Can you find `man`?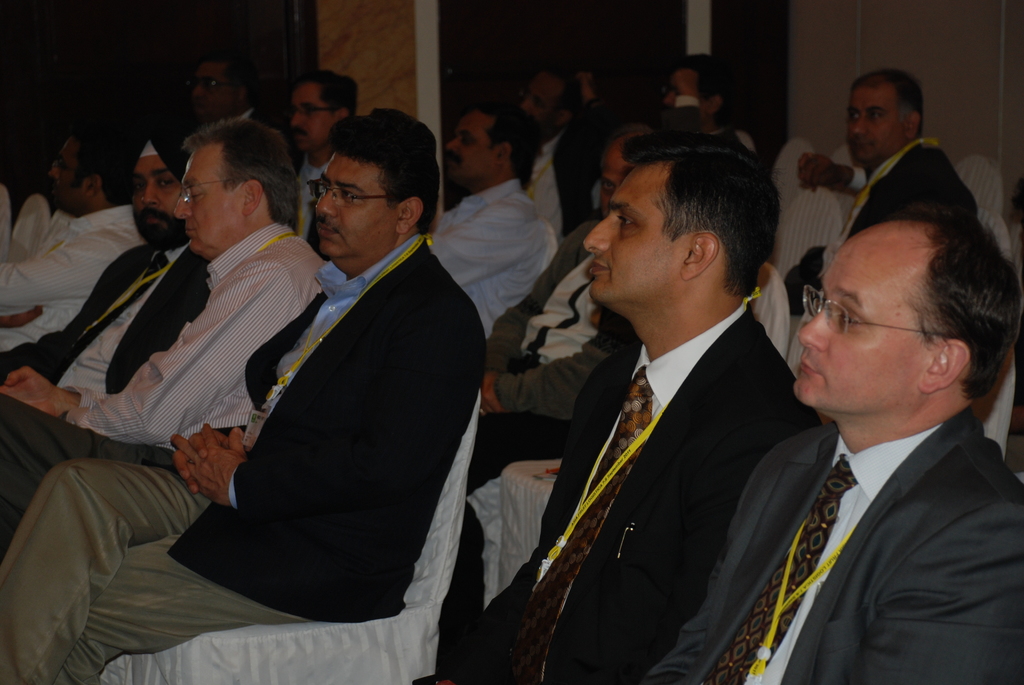
Yes, bounding box: [707,149,1023,676].
